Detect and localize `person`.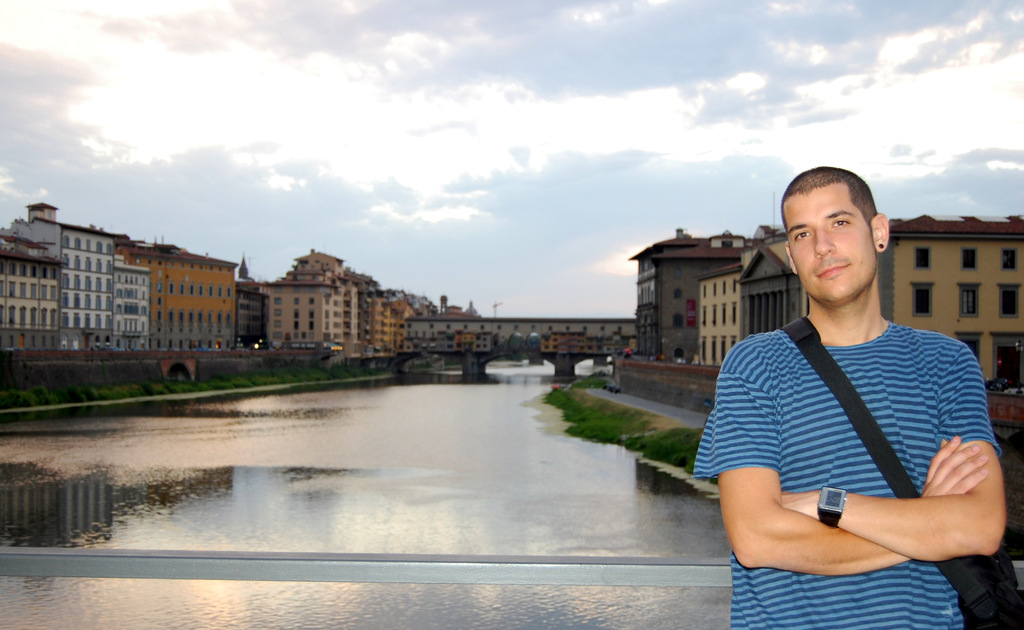
Localized at locate(707, 163, 1000, 615).
